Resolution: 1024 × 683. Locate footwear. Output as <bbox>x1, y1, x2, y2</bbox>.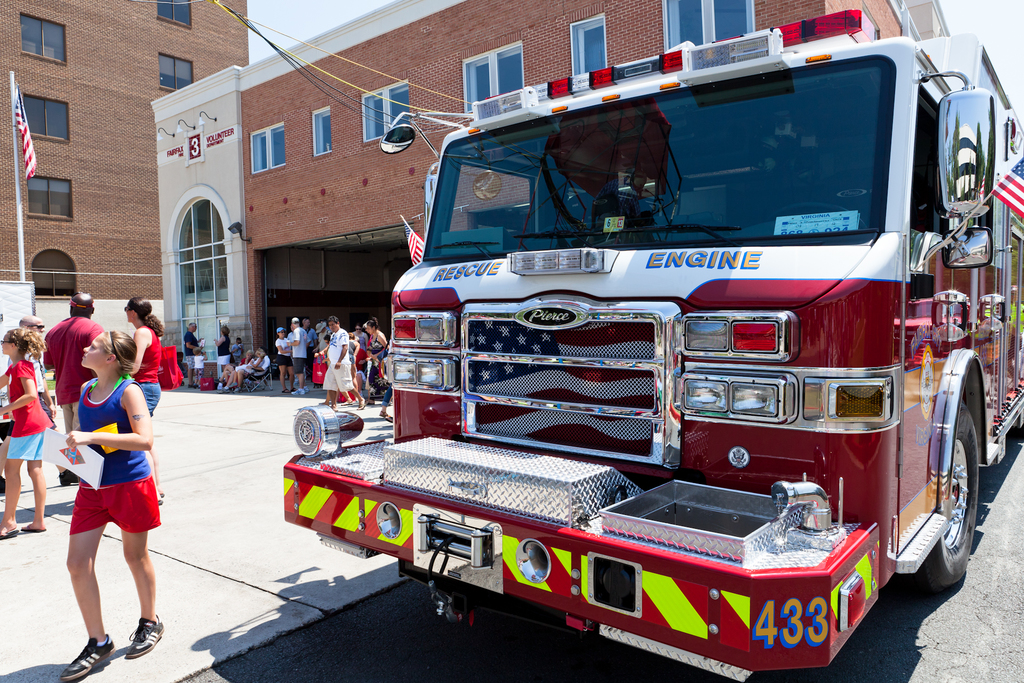
<bbox>340, 400, 351, 405</bbox>.
